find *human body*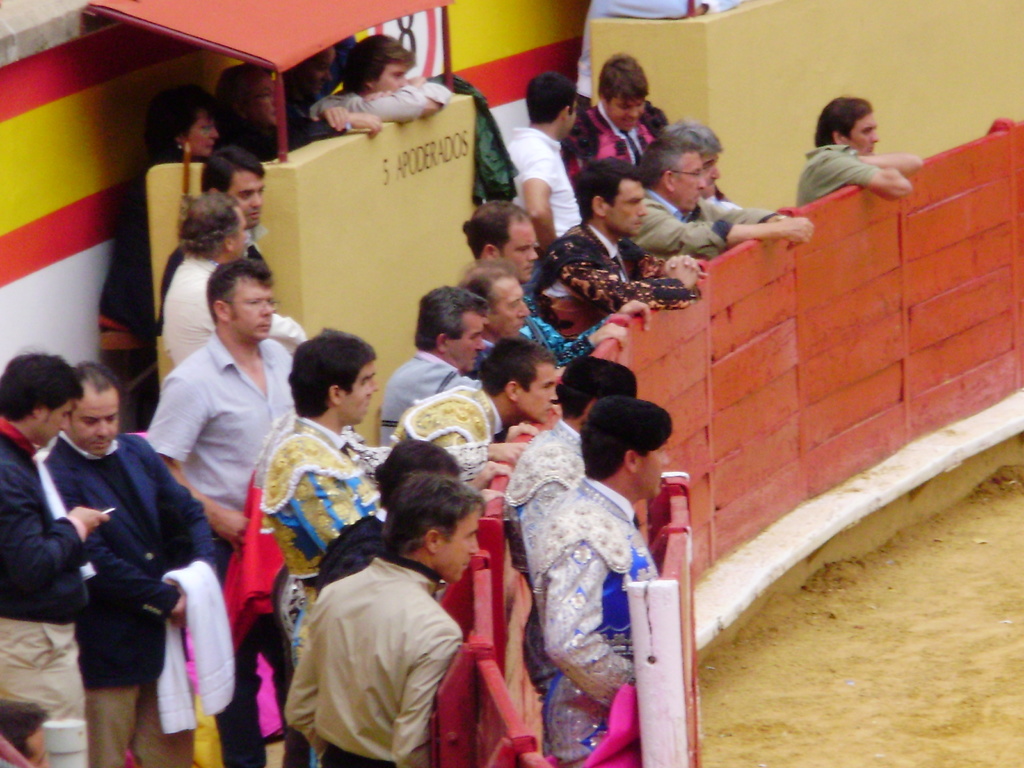
<bbox>24, 357, 205, 767</bbox>
